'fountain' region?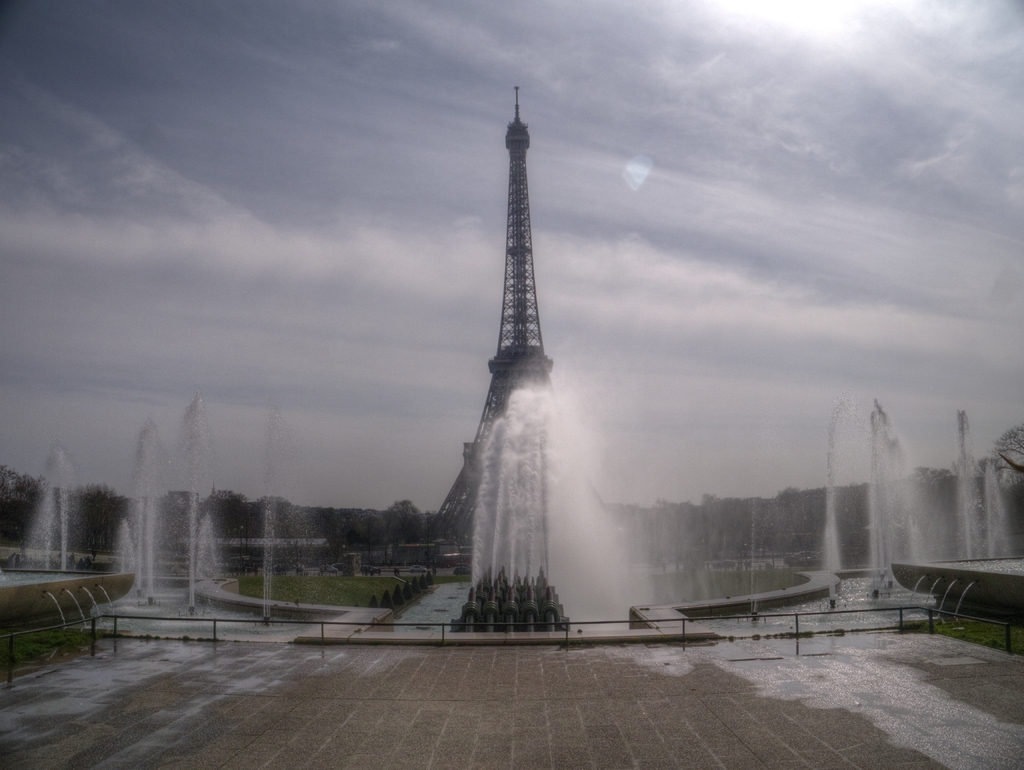
Rect(465, 375, 644, 650)
